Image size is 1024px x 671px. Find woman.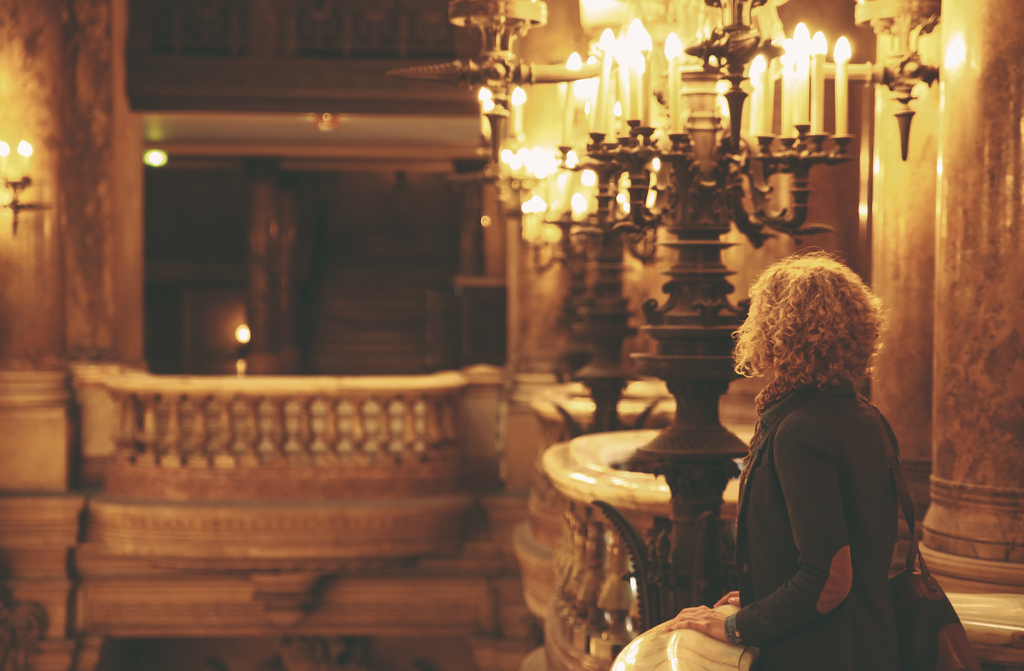
<bbox>724, 216, 931, 670</bbox>.
